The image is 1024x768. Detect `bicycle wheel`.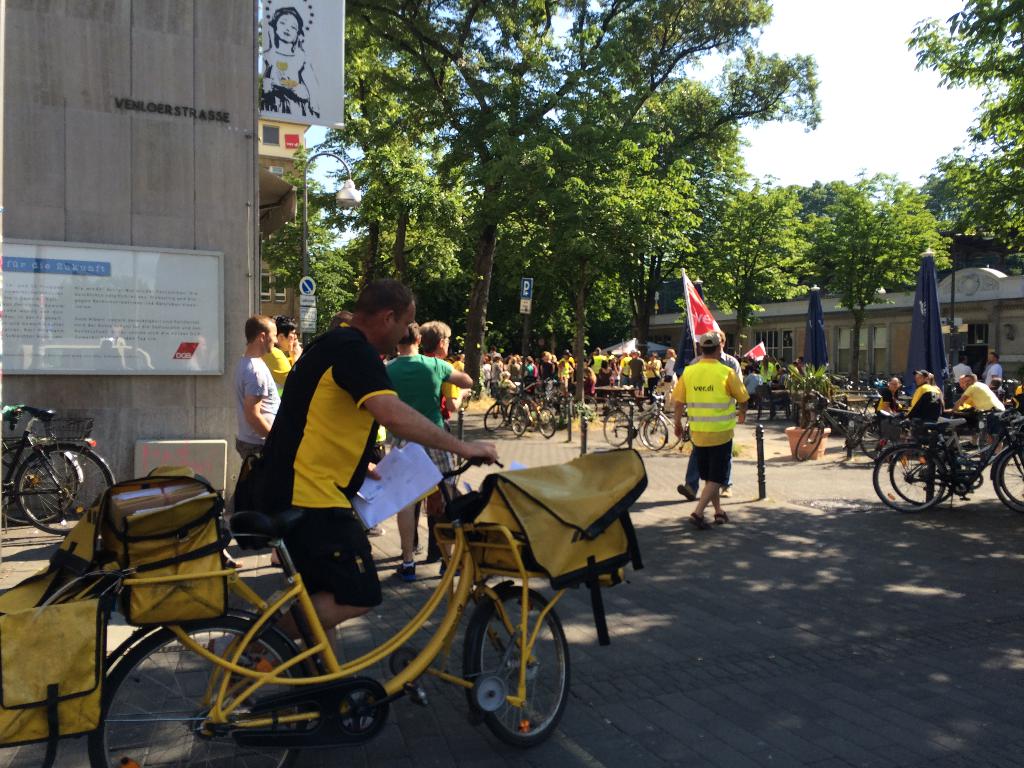
Detection: select_region(0, 440, 79, 527).
